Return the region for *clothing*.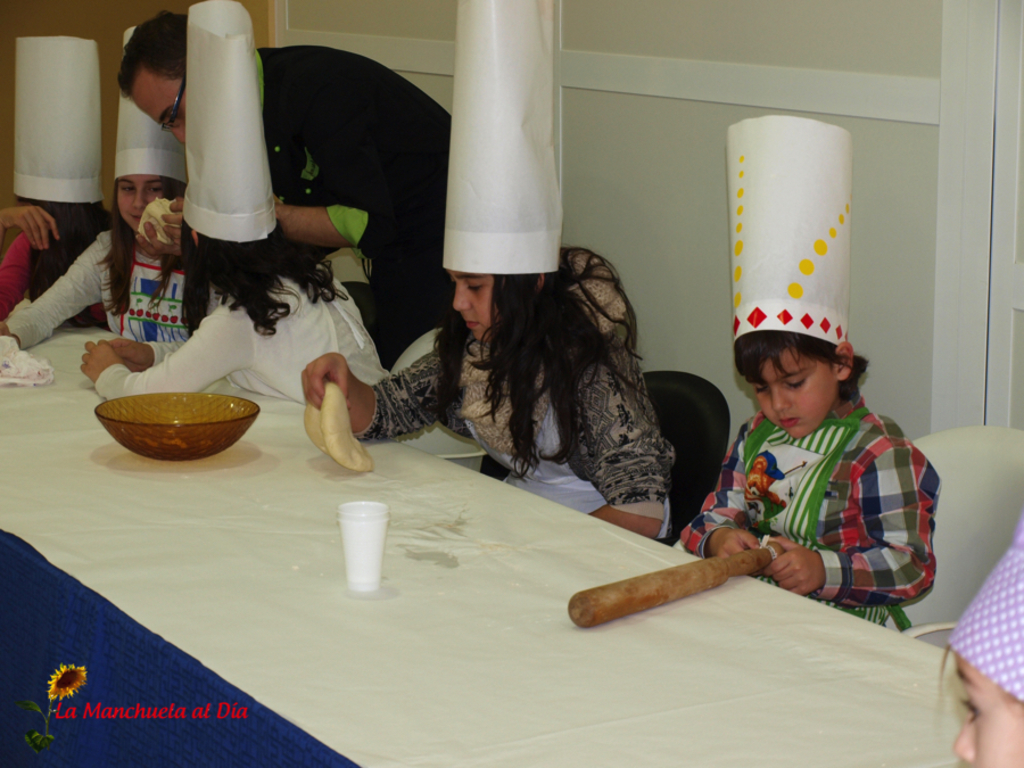
[266, 42, 451, 372].
